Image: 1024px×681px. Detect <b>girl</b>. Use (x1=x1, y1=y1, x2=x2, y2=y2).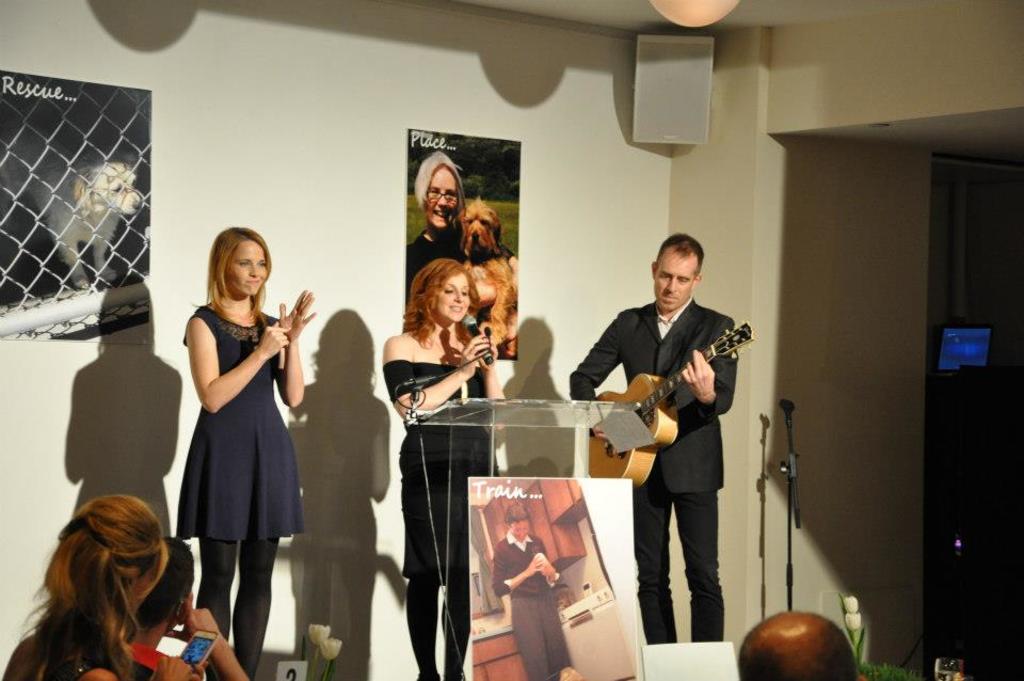
(x1=375, y1=250, x2=507, y2=680).
